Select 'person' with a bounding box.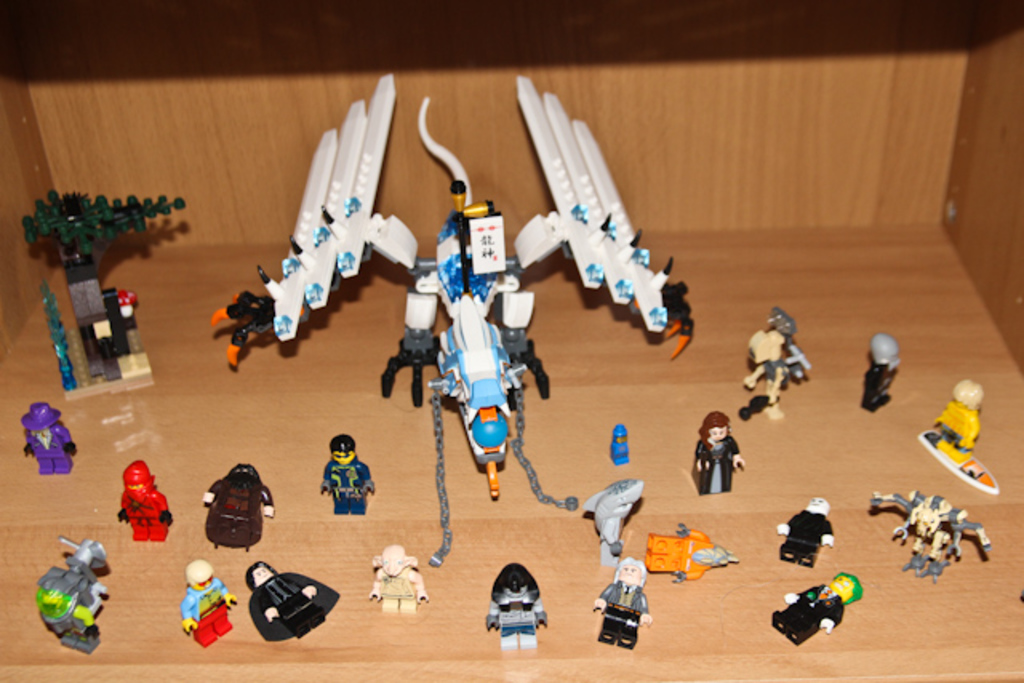
(x1=317, y1=432, x2=376, y2=518).
